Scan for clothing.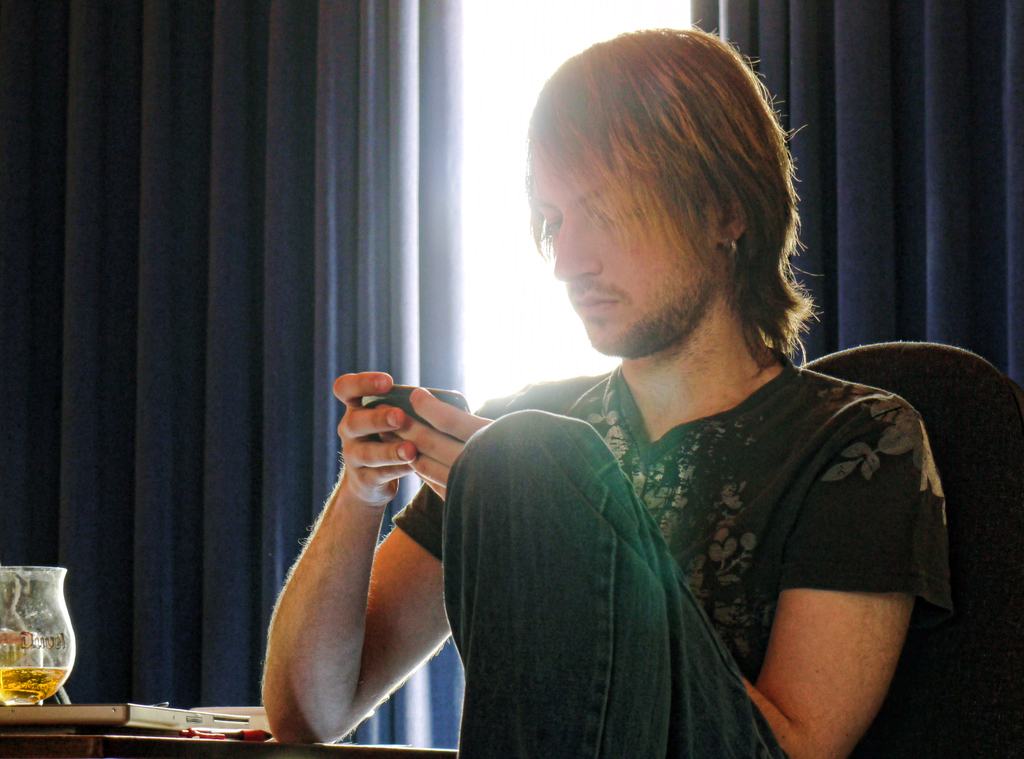
Scan result: 410,305,947,753.
